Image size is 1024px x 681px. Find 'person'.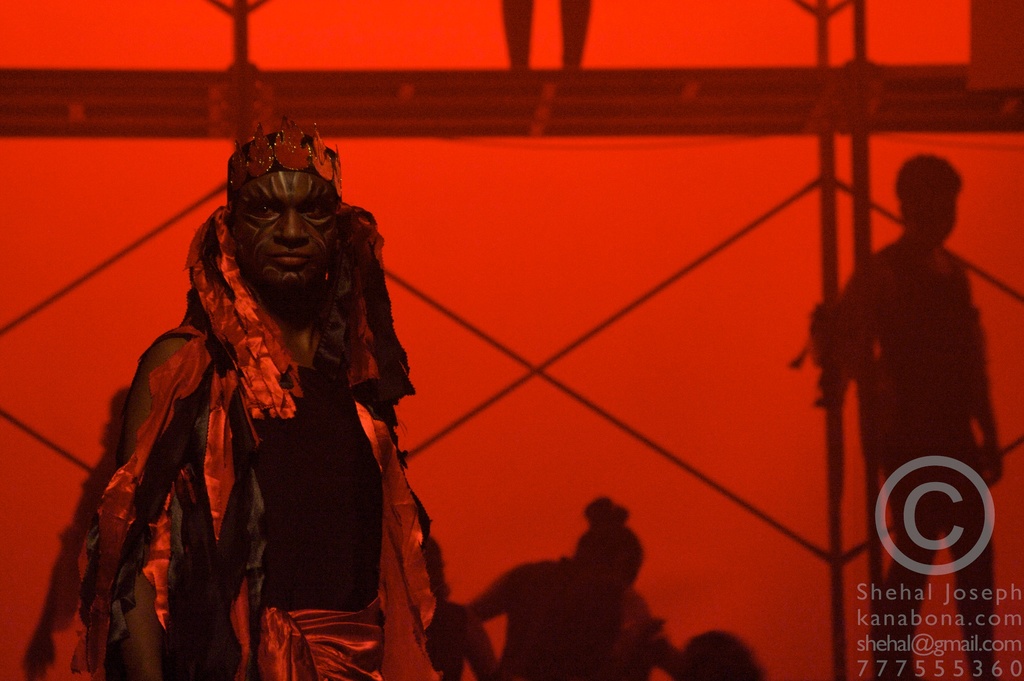
(77, 168, 388, 680).
